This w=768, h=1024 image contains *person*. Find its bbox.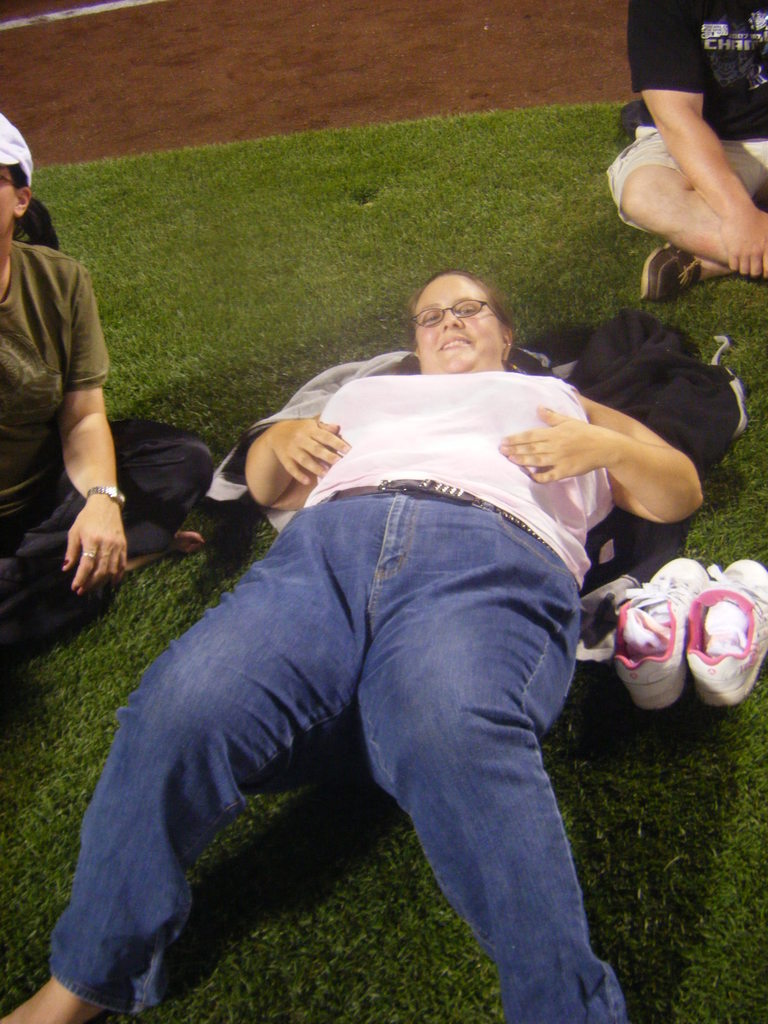
detection(8, 133, 171, 661).
